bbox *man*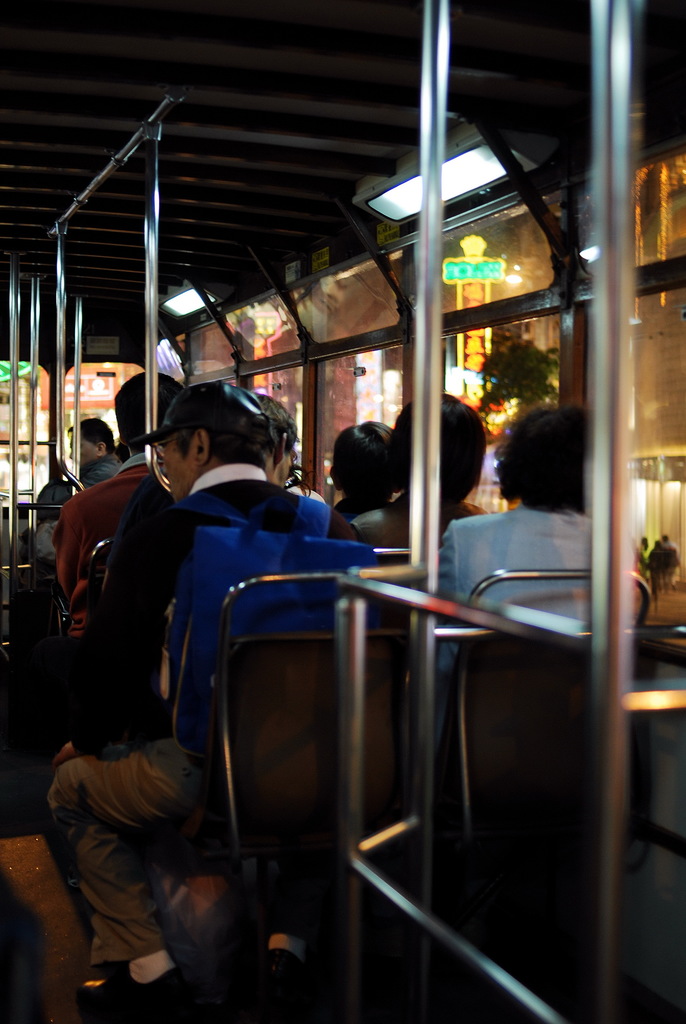
pyautogui.locateOnScreen(426, 400, 615, 675)
